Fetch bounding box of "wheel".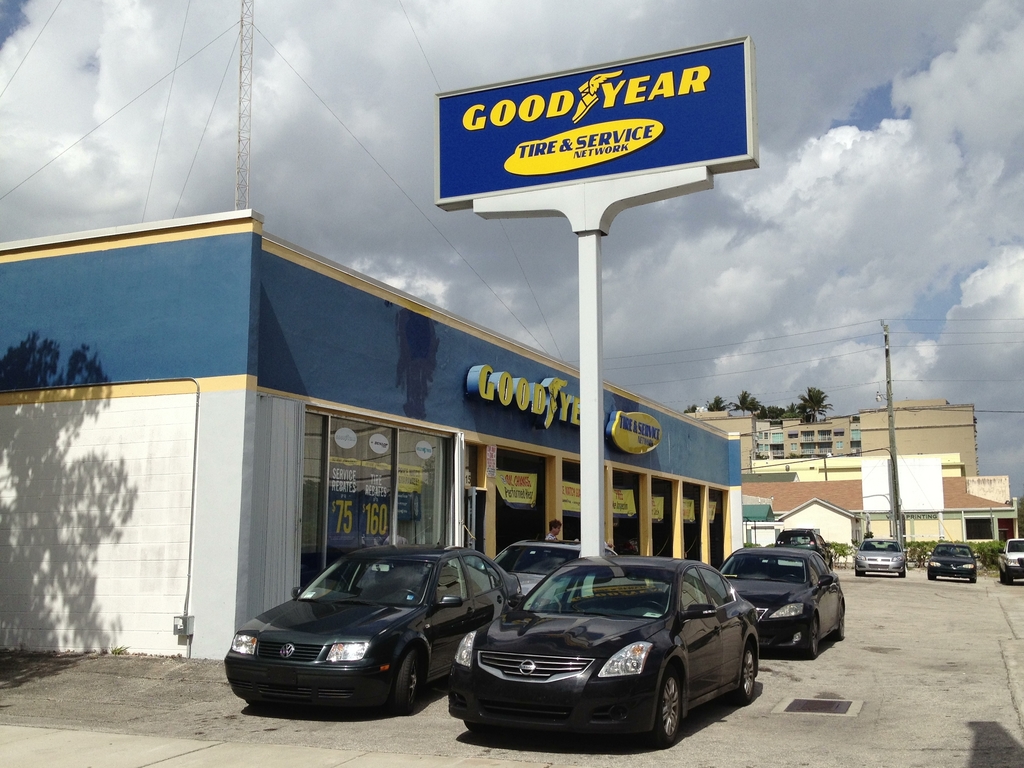
Bbox: BBox(995, 565, 1001, 581).
